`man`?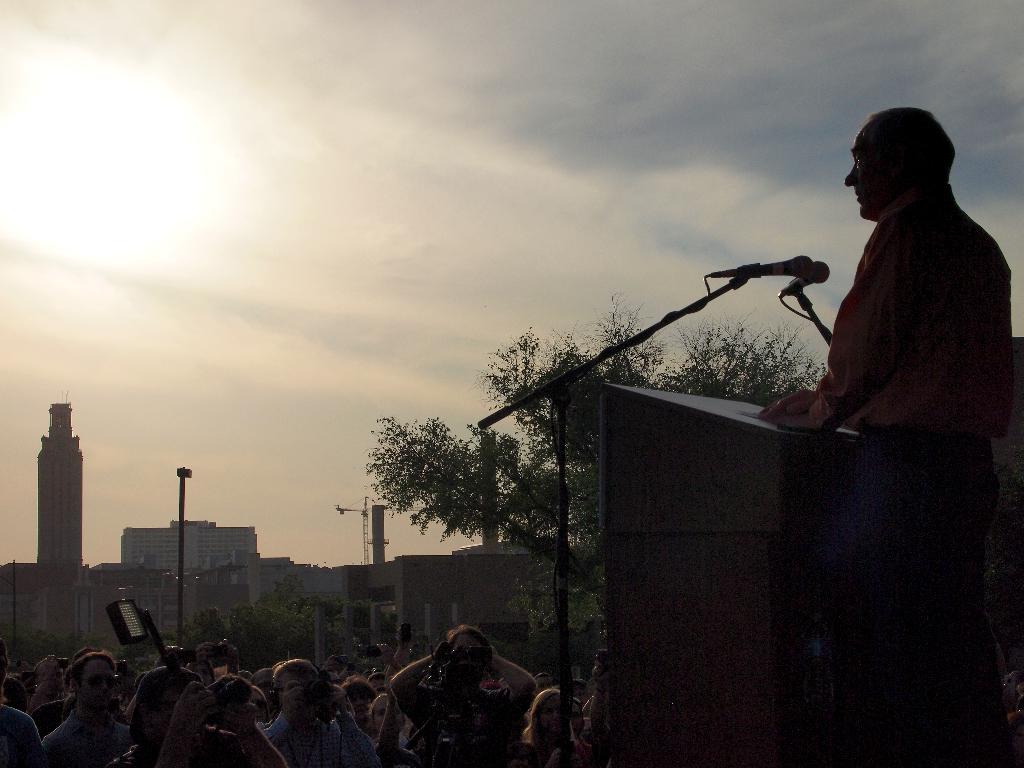
[x1=739, y1=86, x2=1013, y2=631]
